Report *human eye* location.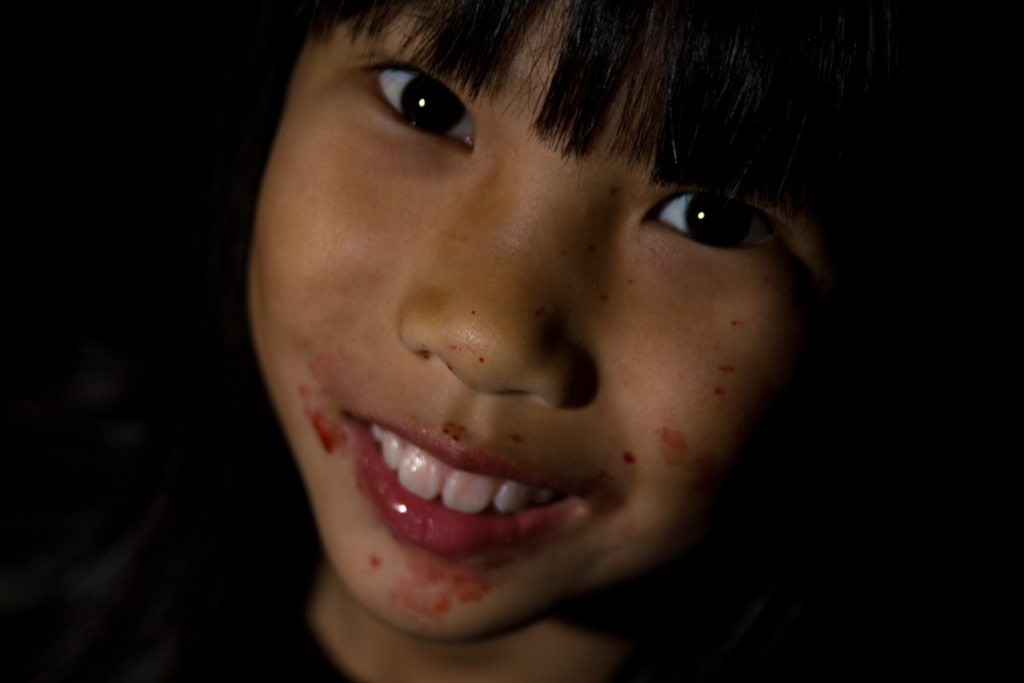
Report: box(628, 173, 797, 275).
